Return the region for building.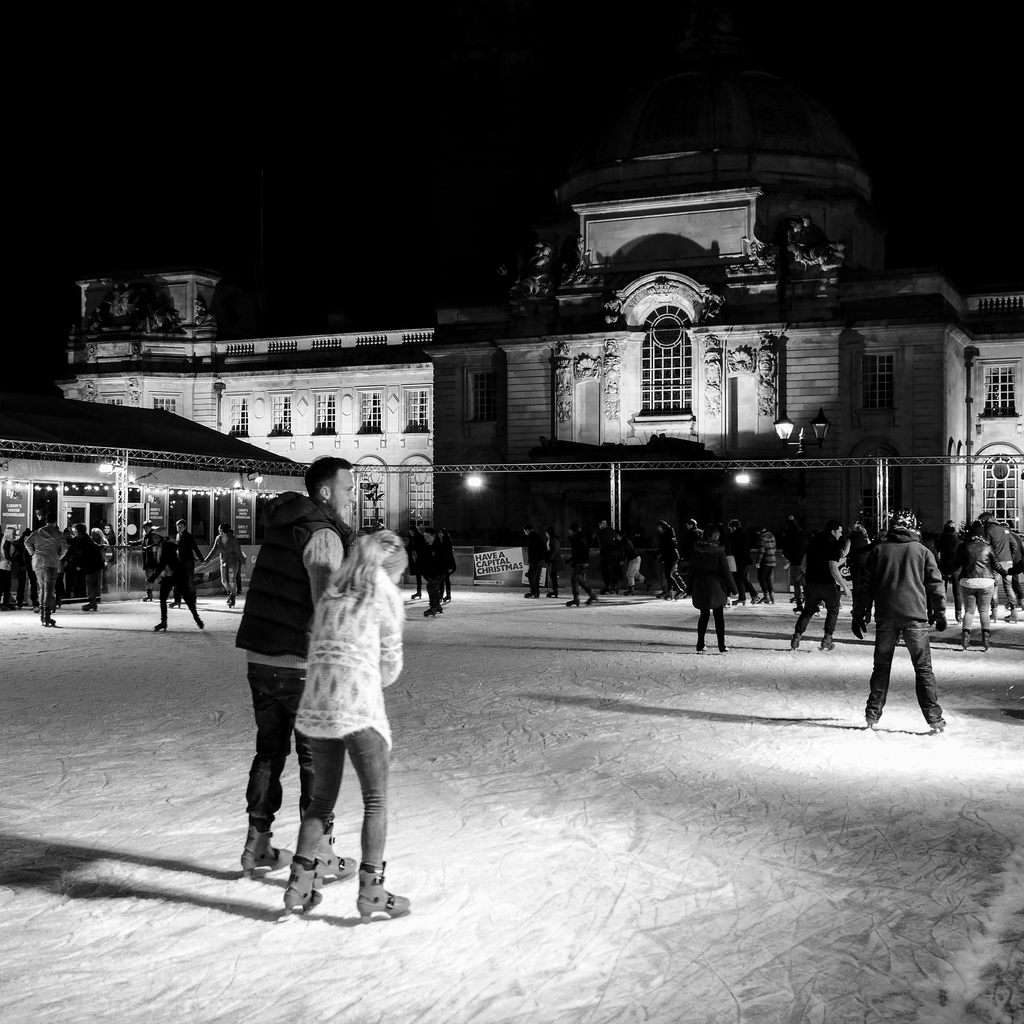
region(0, 148, 1023, 619).
